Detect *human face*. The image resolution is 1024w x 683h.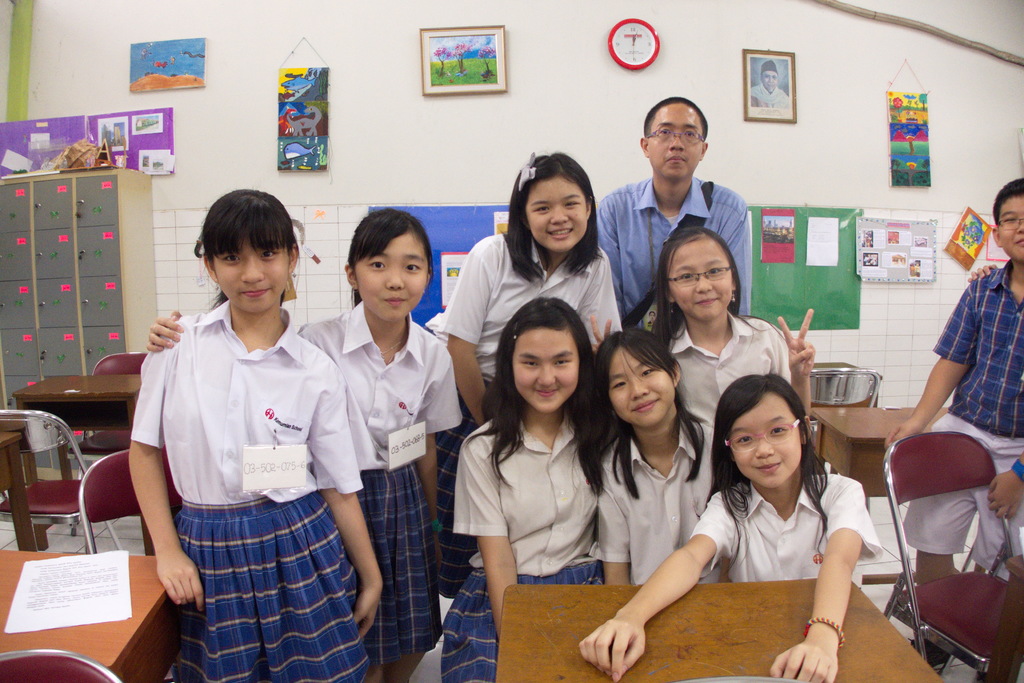
l=525, t=170, r=587, b=250.
